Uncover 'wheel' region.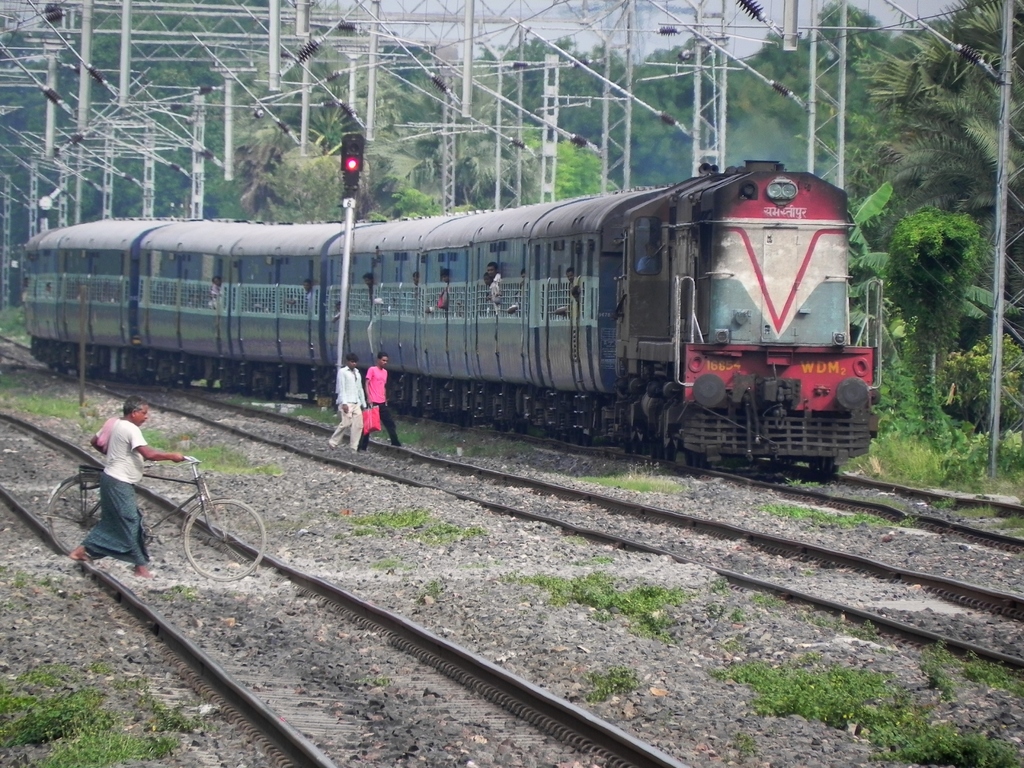
Uncovered: {"left": 693, "top": 450, "right": 700, "bottom": 467}.
